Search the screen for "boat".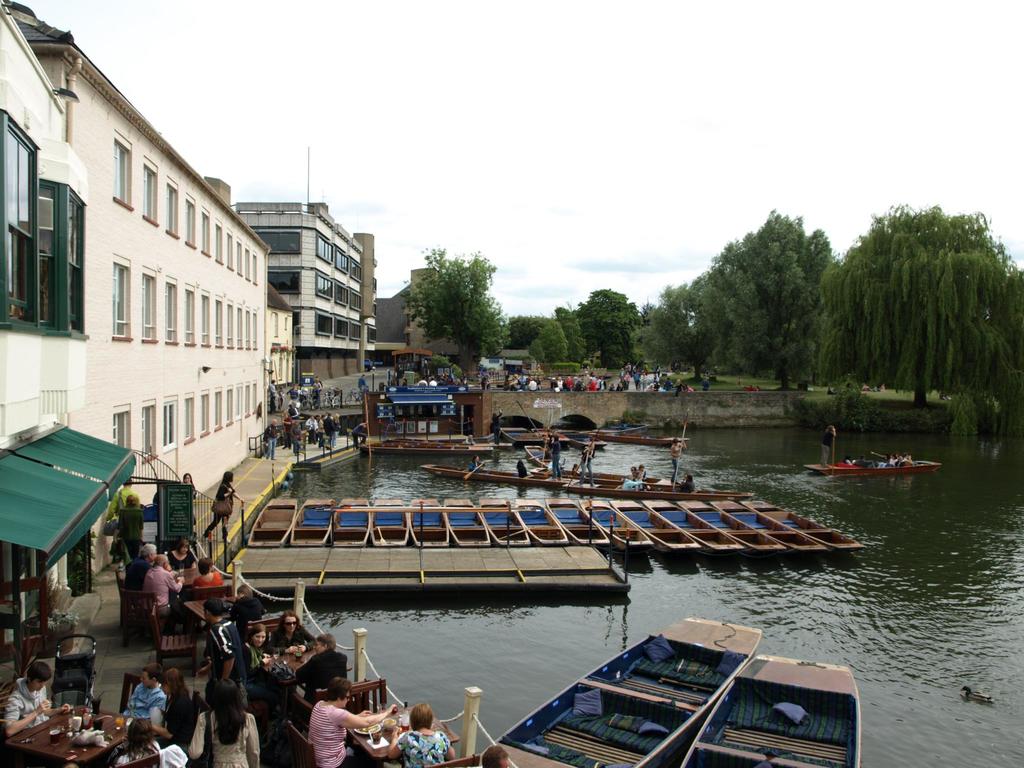
Found at x1=739 y1=491 x2=866 y2=550.
